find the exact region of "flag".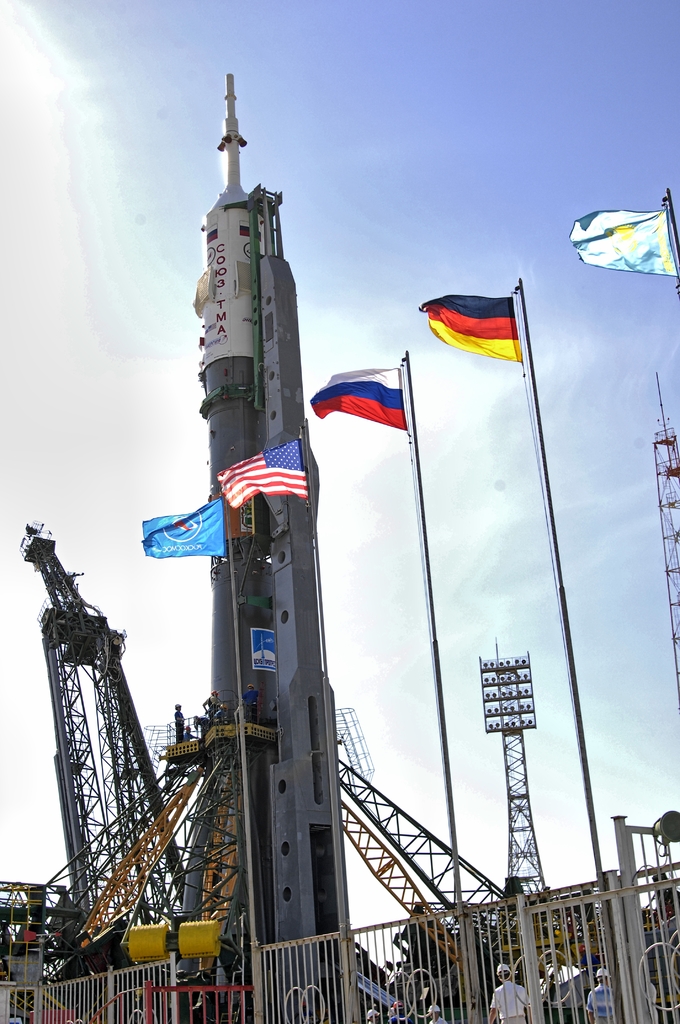
Exact region: l=425, t=288, r=532, b=376.
